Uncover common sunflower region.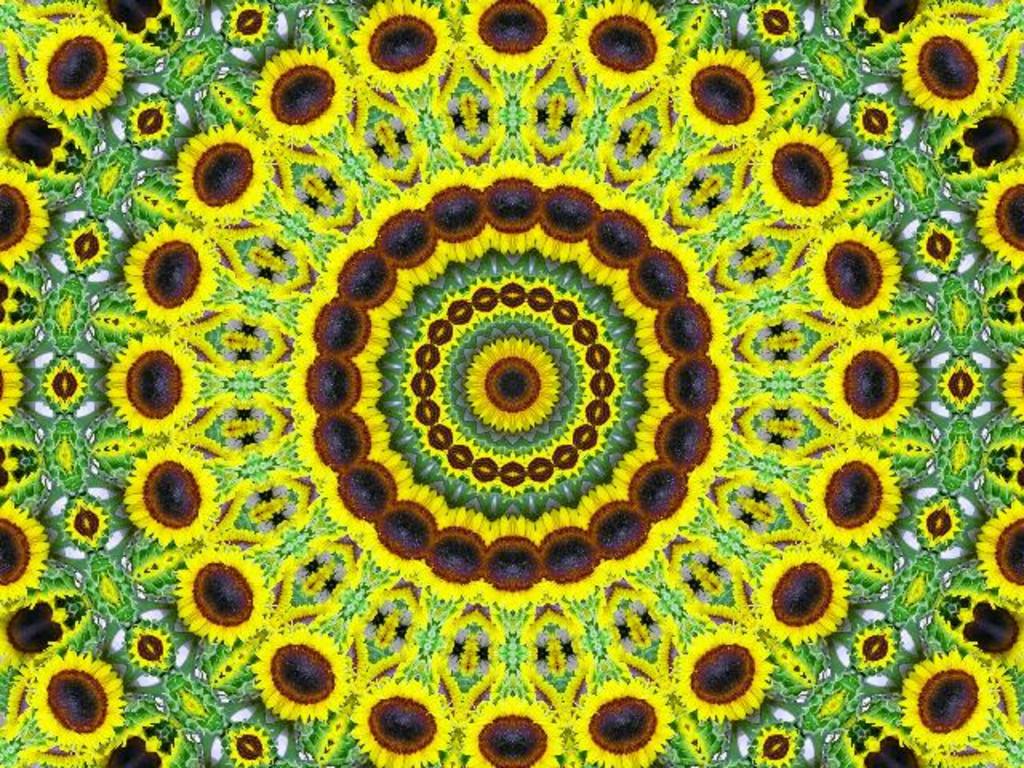
Uncovered: crop(37, 659, 112, 742).
